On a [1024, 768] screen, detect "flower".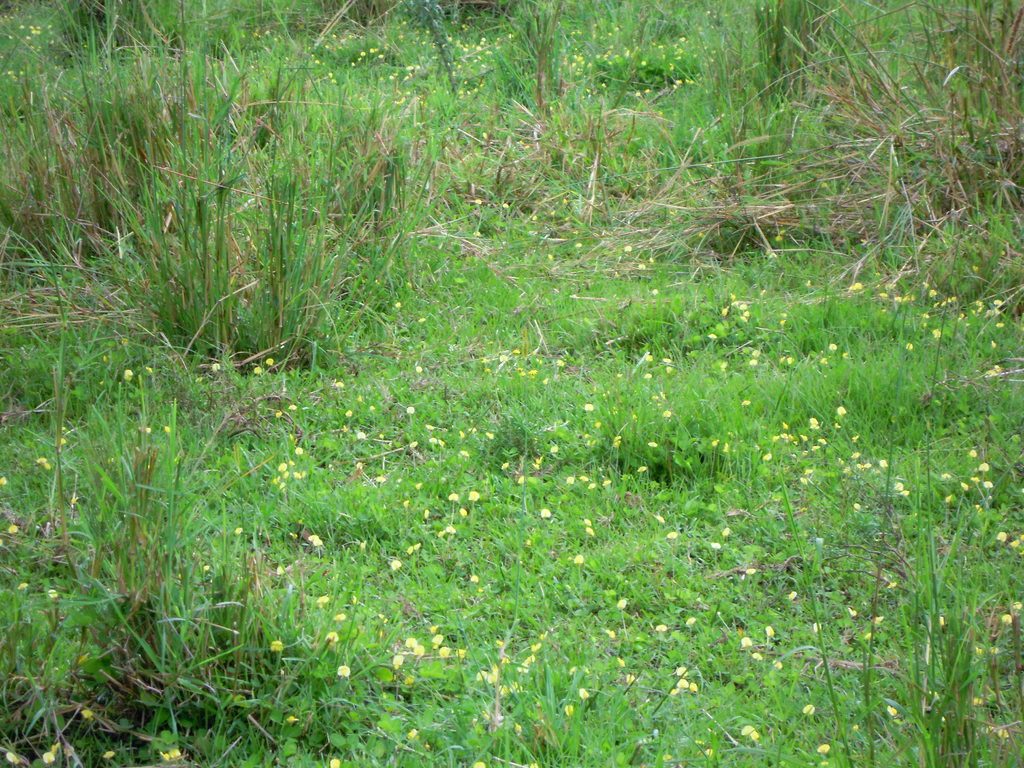
Rect(584, 401, 598, 413).
